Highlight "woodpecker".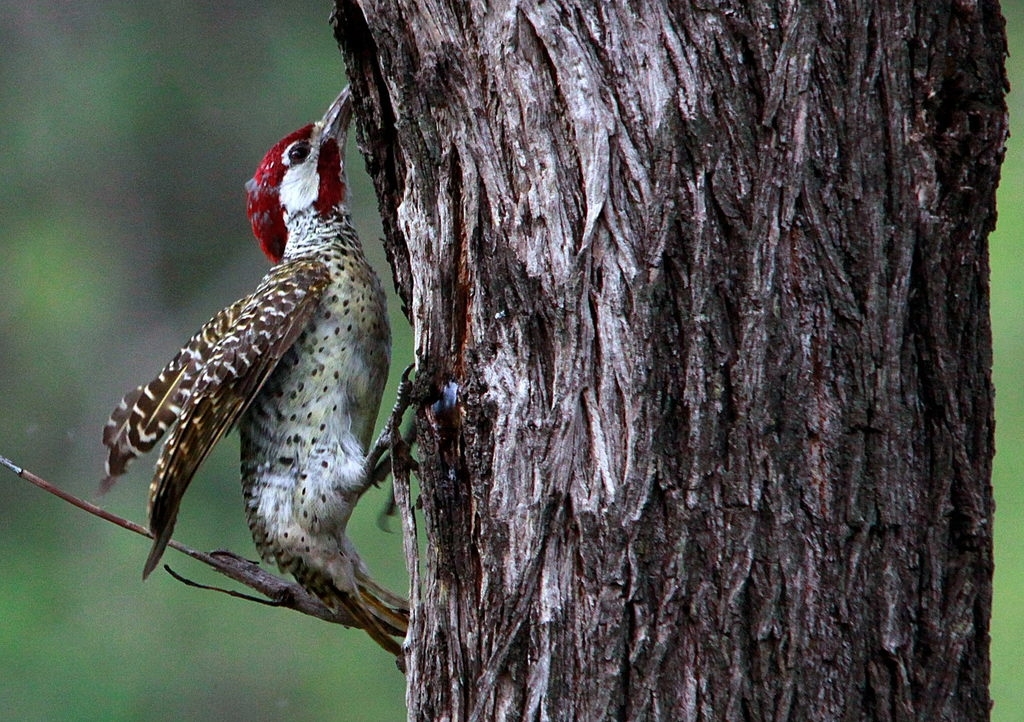
Highlighted region: 94,58,441,671.
